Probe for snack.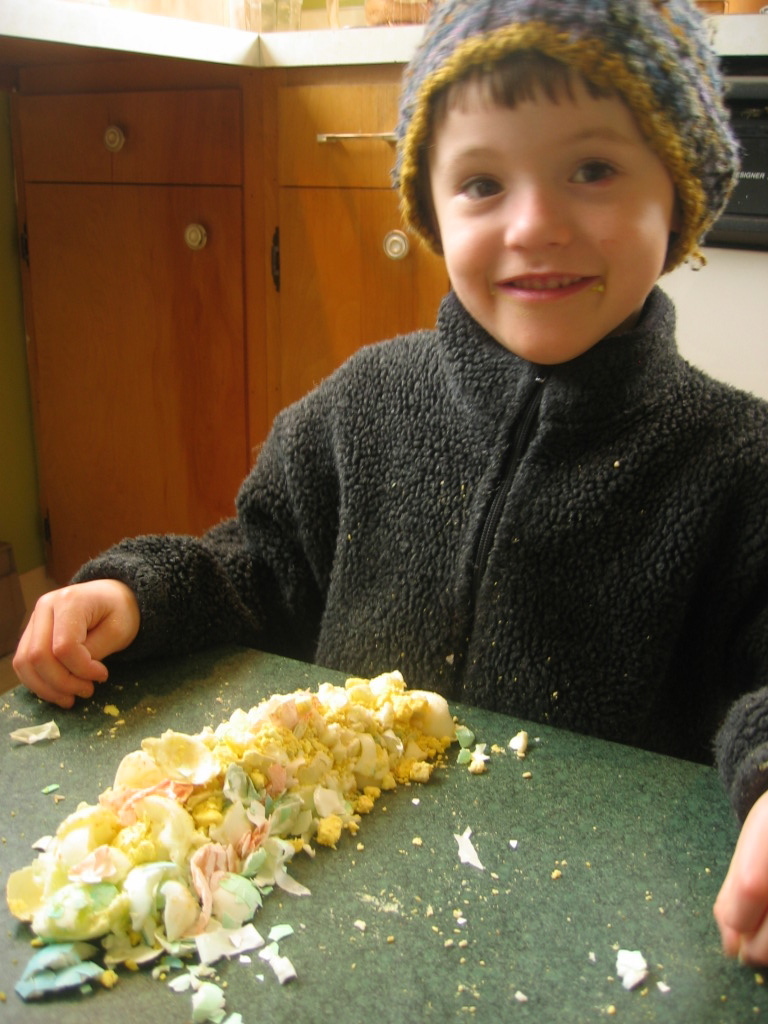
Probe result: locate(5, 671, 456, 969).
